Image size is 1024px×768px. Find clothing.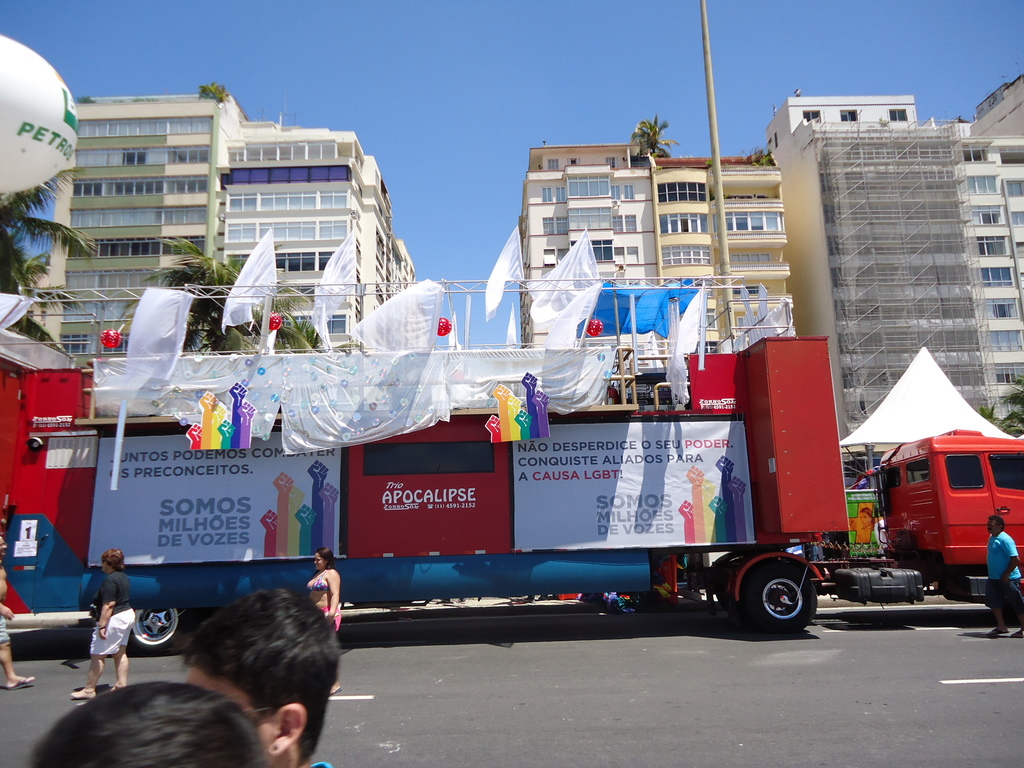
<bbox>984, 574, 1023, 616</bbox>.
